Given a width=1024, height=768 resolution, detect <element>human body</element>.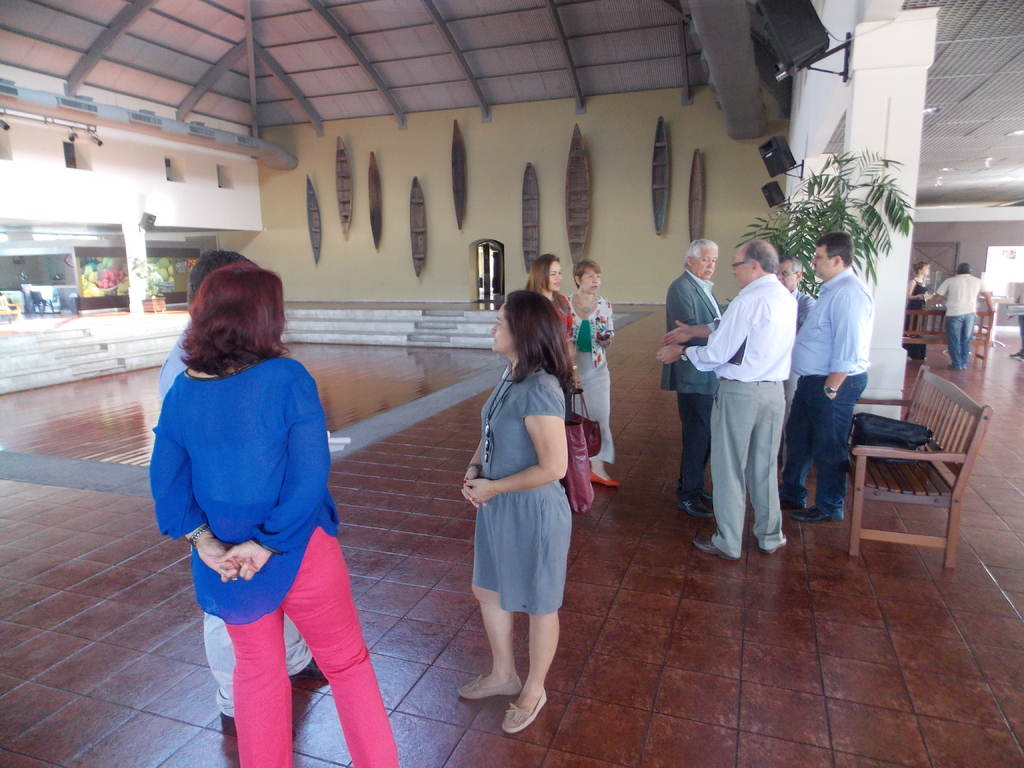
(left=909, top=257, right=943, bottom=381).
